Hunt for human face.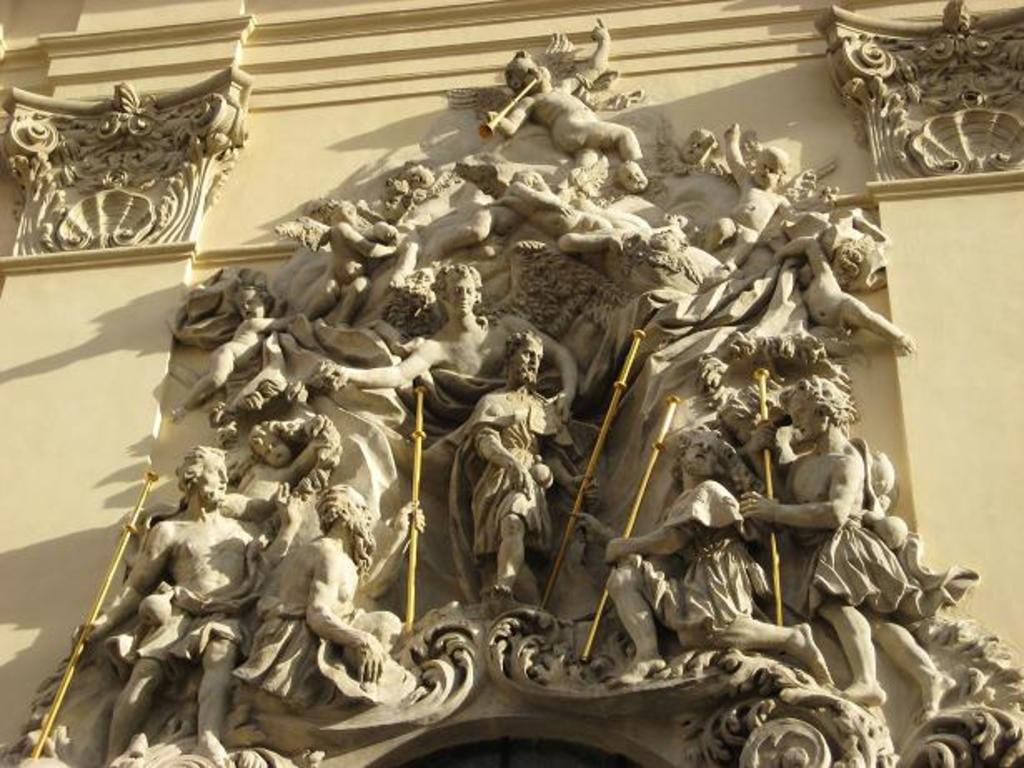
Hunted down at 514 342 544 382.
